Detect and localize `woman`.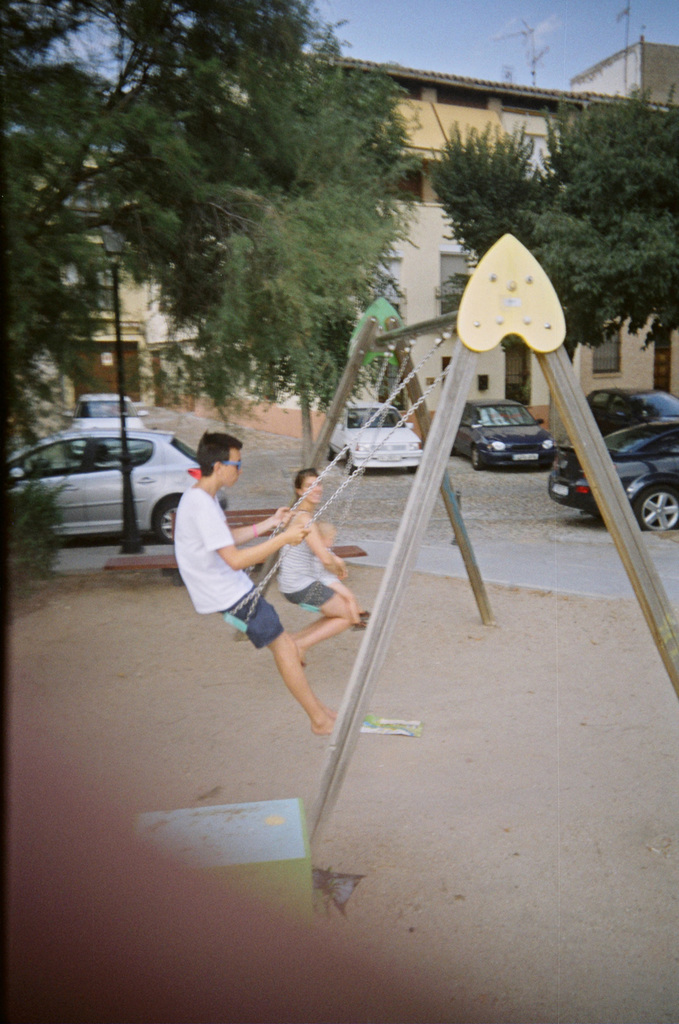
Localized at box=[280, 468, 361, 669].
